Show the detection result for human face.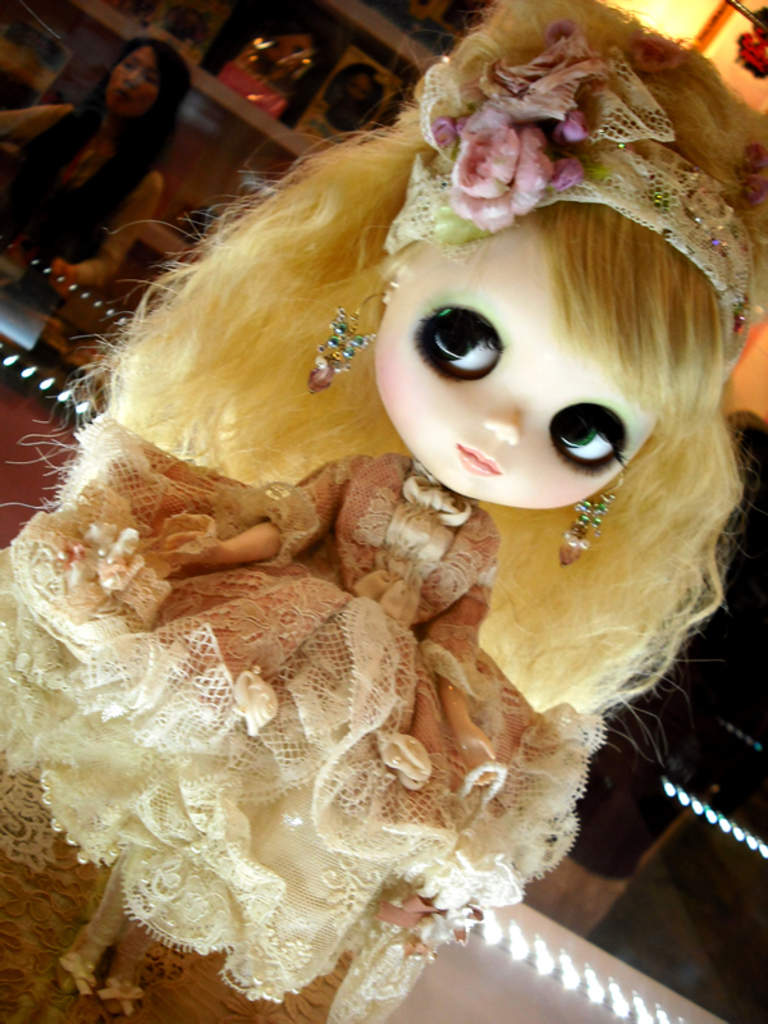
372/212/677/516.
